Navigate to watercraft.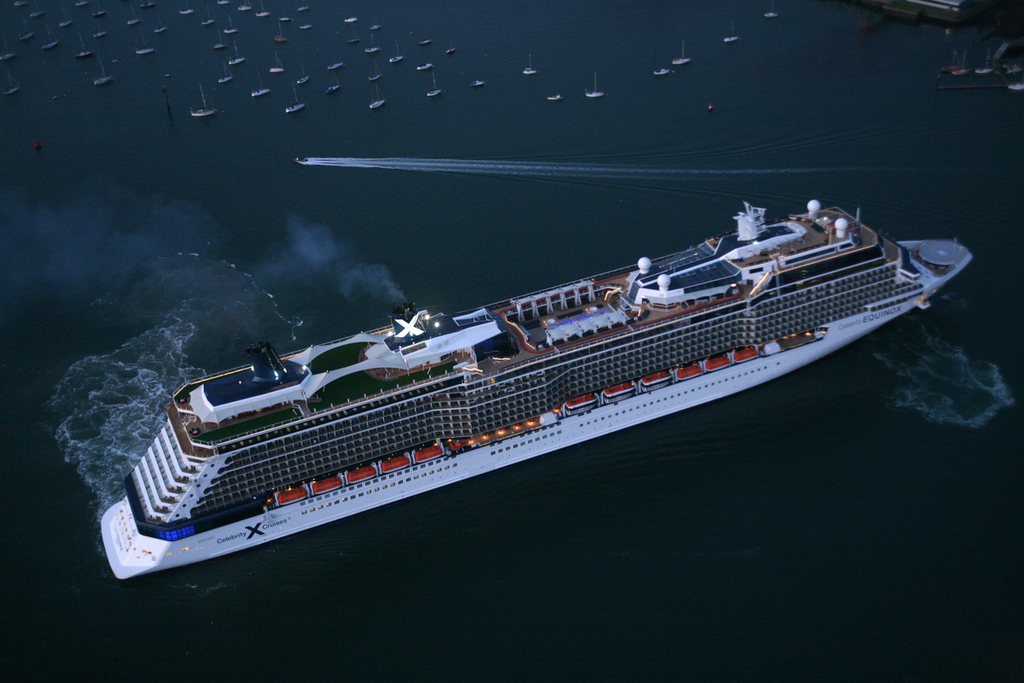
Navigation target: region(971, 45, 996, 73).
